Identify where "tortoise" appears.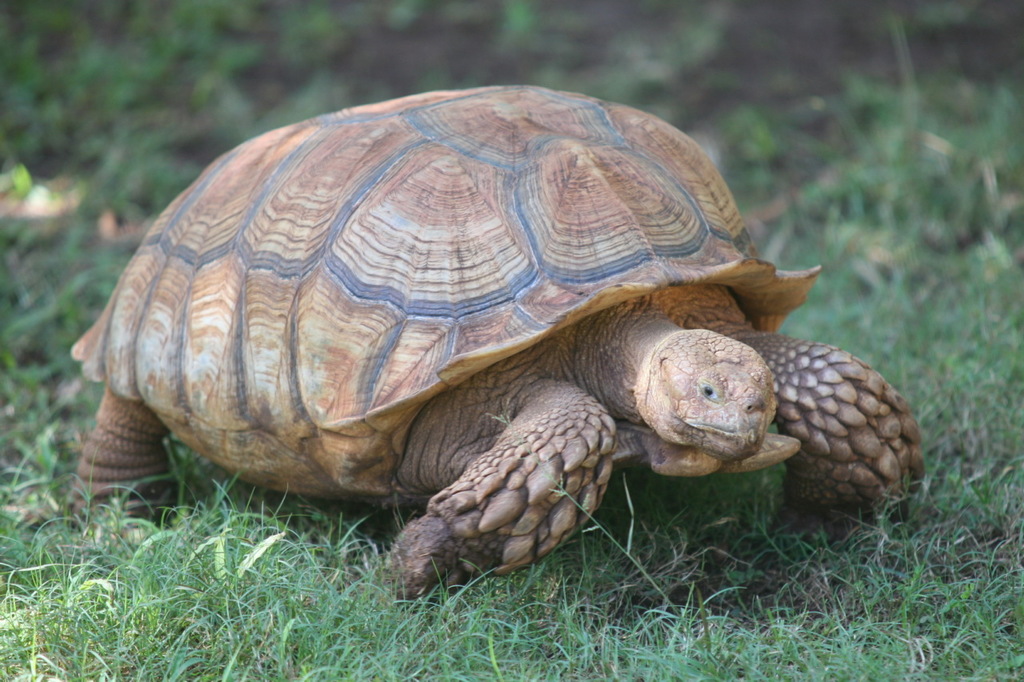
Appears at bbox=[65, 84, 922, 608].
